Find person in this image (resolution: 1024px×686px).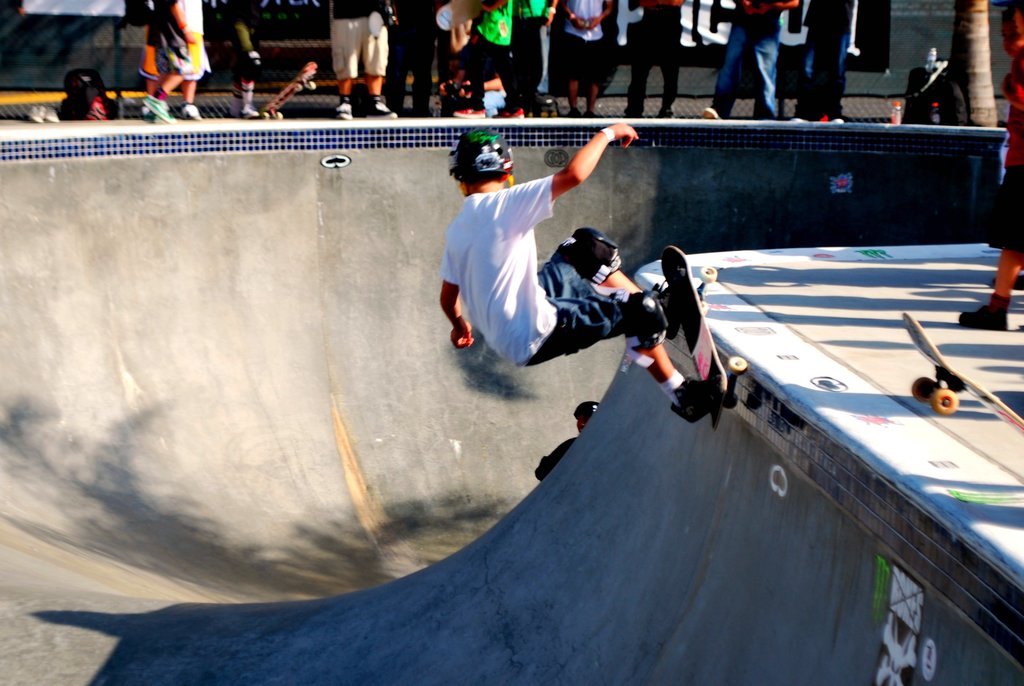
l=536, t=401, r=600, b=480.
